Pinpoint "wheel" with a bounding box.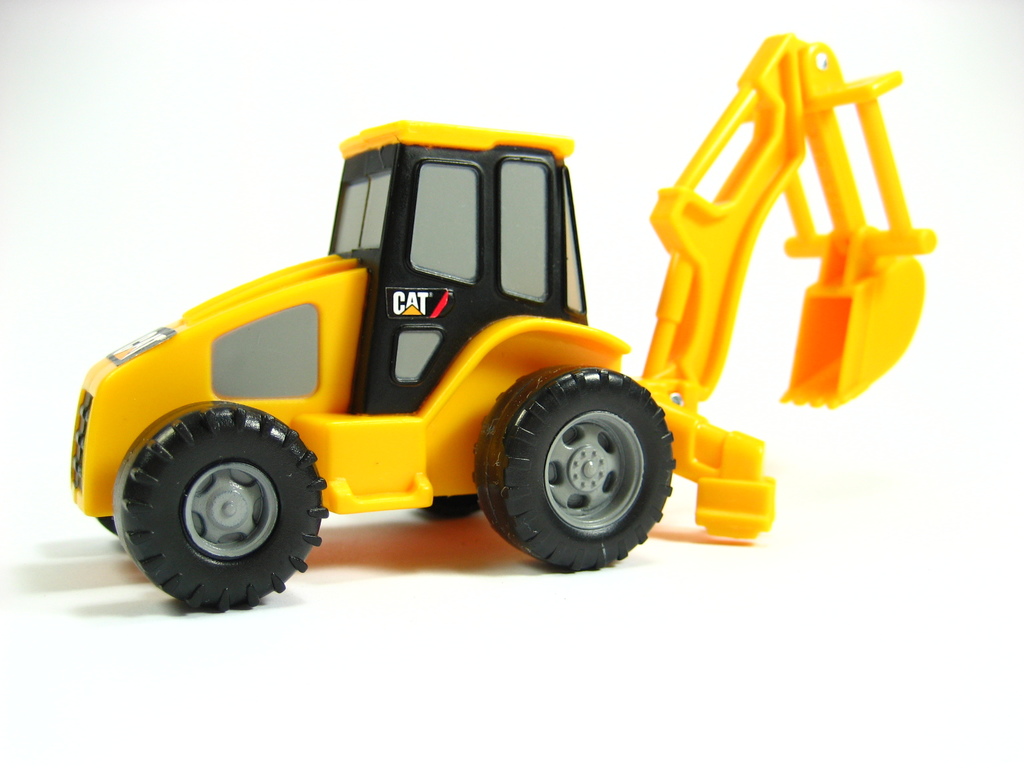
select_region(471, 362, 662, 558).
